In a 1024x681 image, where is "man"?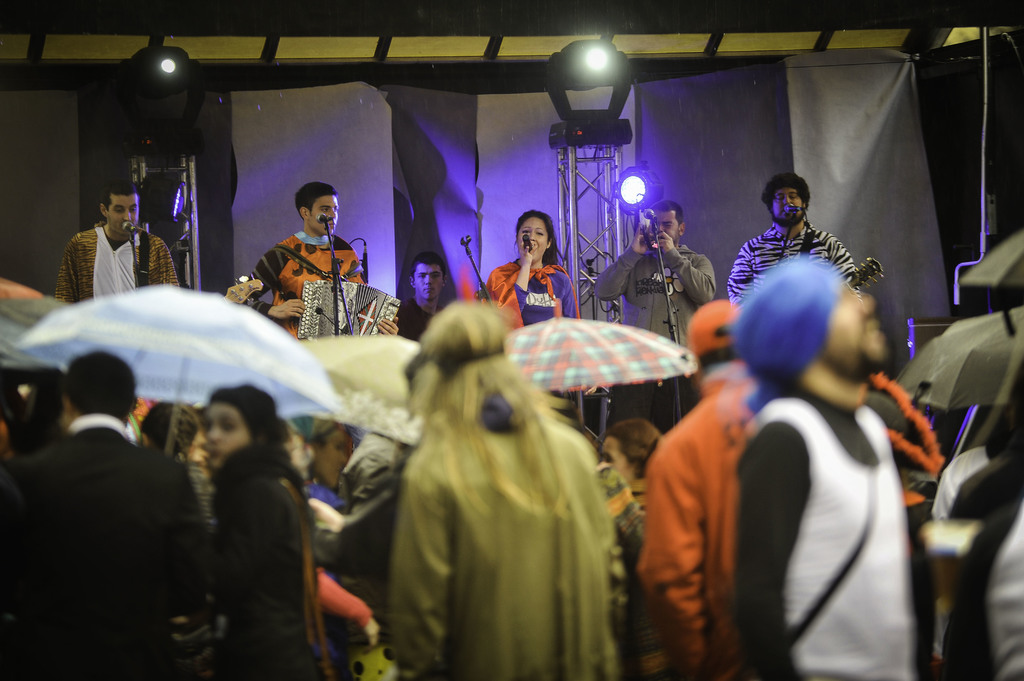
0, 360, 214, 680.
